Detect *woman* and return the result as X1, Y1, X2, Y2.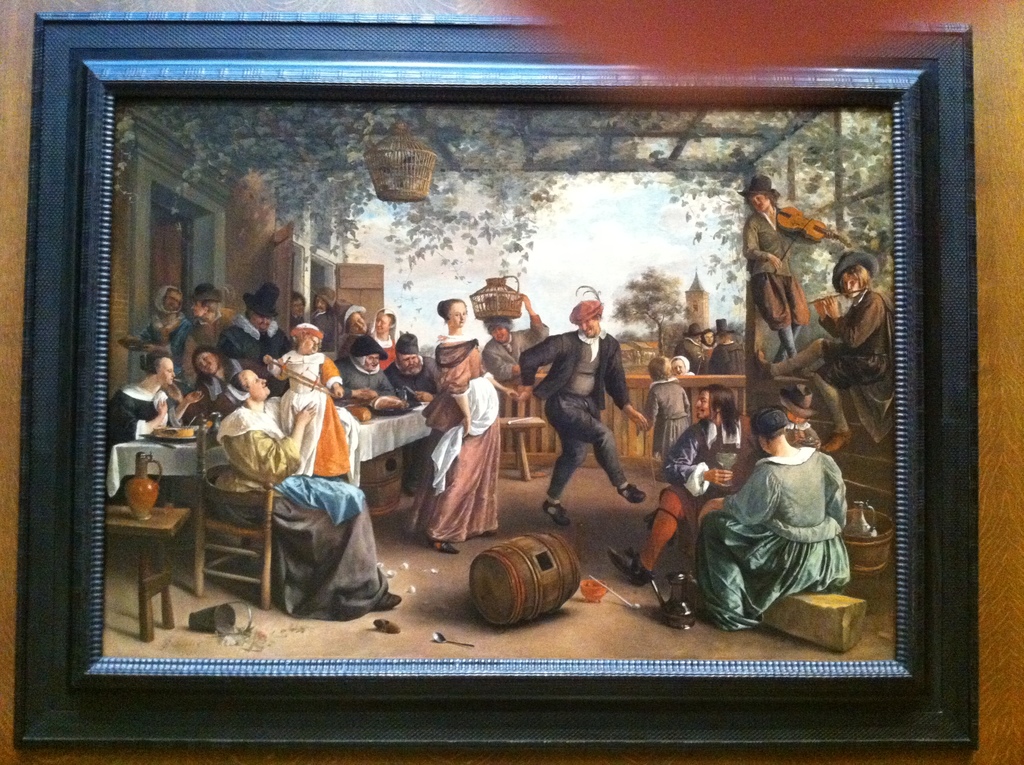
420, 296, 506, 556.
